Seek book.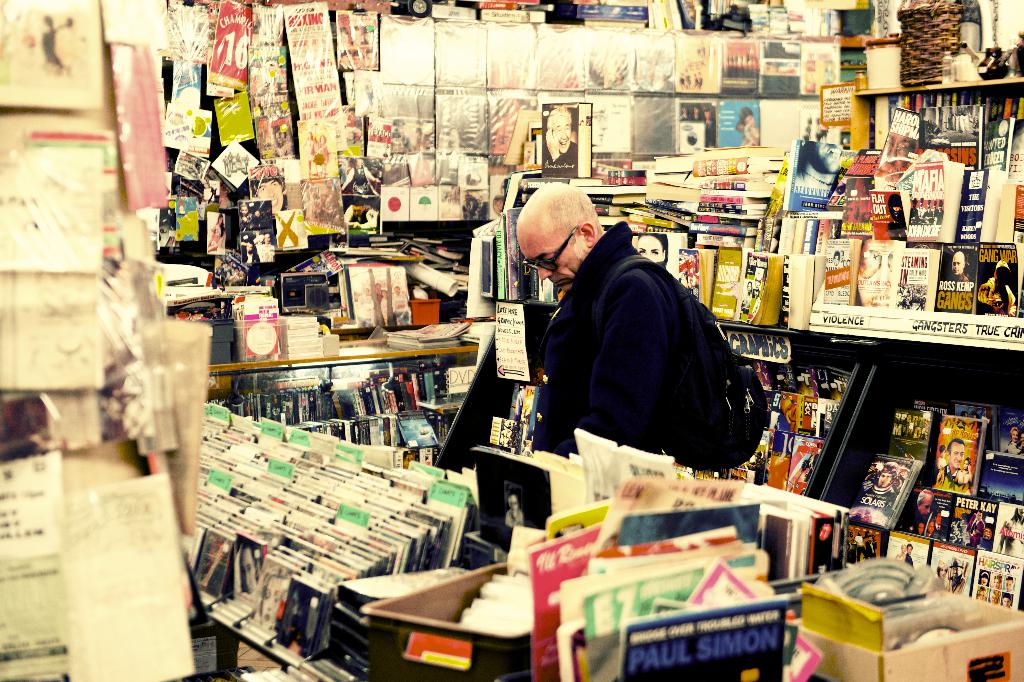
bbox=(568, 426, 621, 505).
